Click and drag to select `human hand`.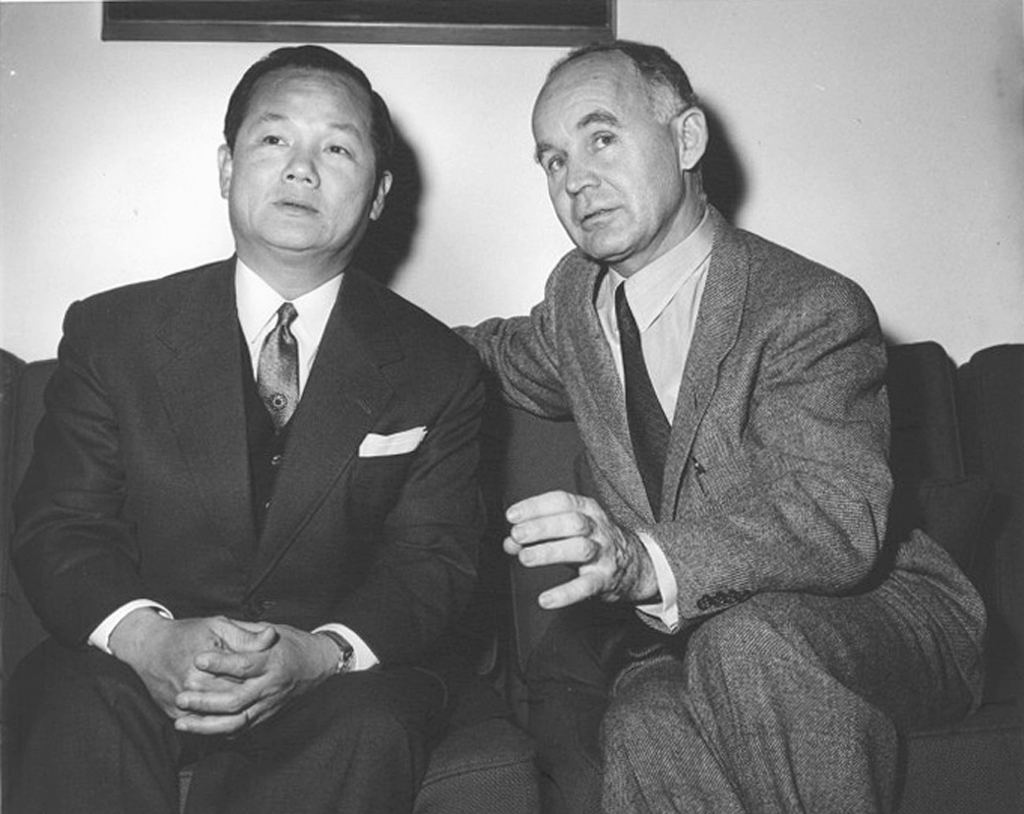
Selection: bbox=[169, 617, 336, 745].
